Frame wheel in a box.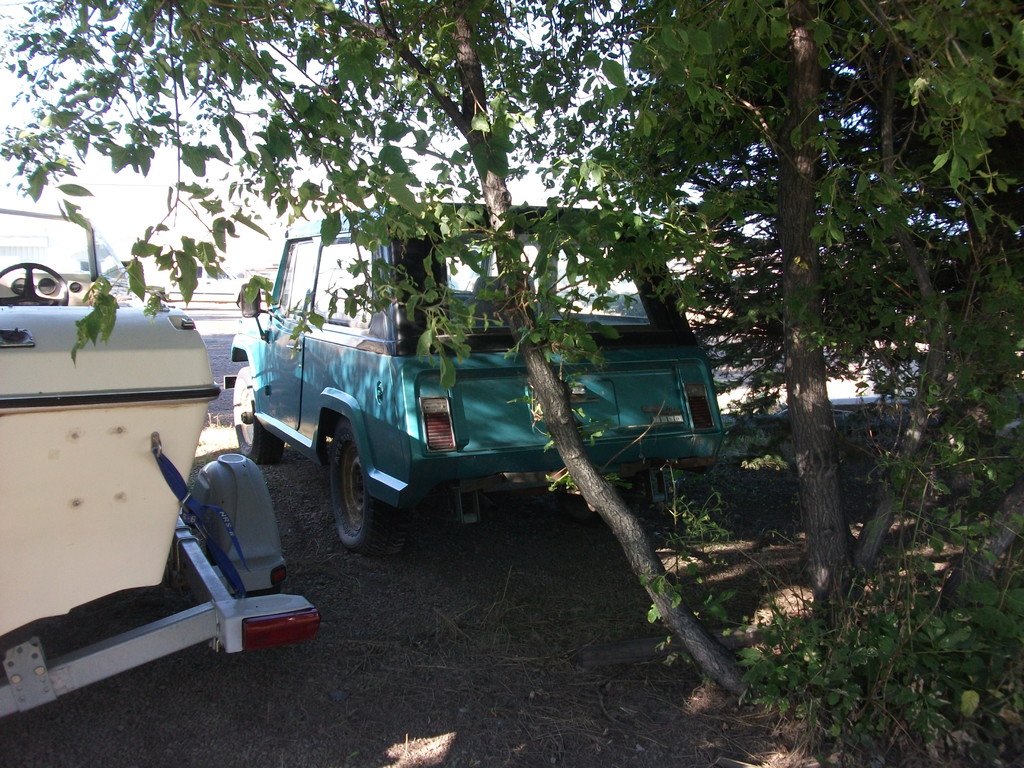
Rect(315, 420, 380, 563).
